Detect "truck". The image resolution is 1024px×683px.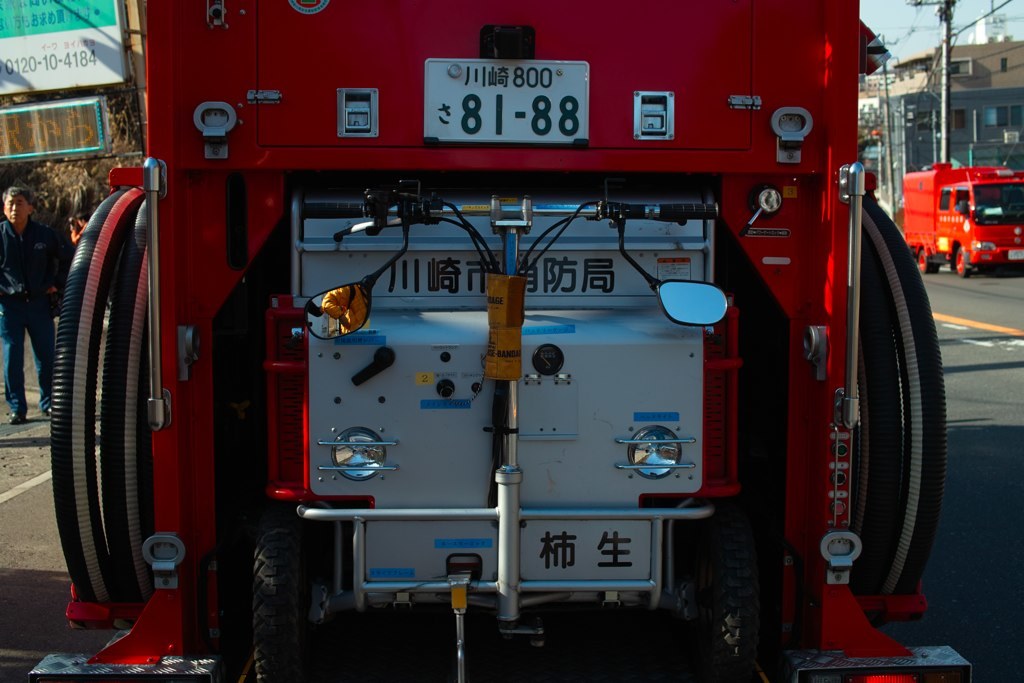
bbox(900, 145, 1010, 276).
